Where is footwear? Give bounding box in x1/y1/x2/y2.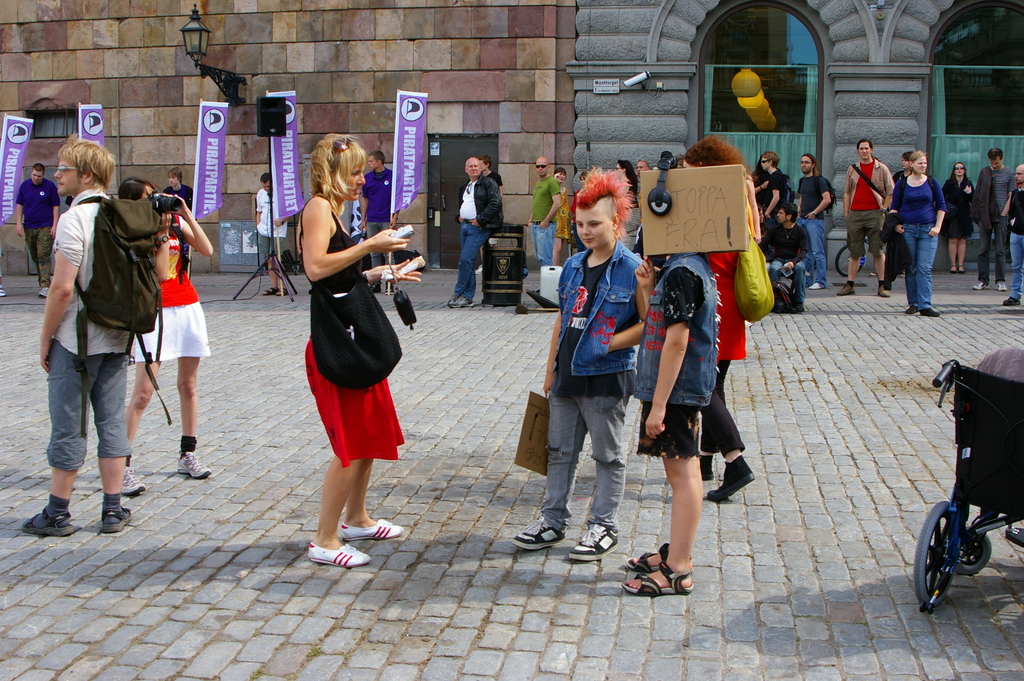
263/284/279/297.
